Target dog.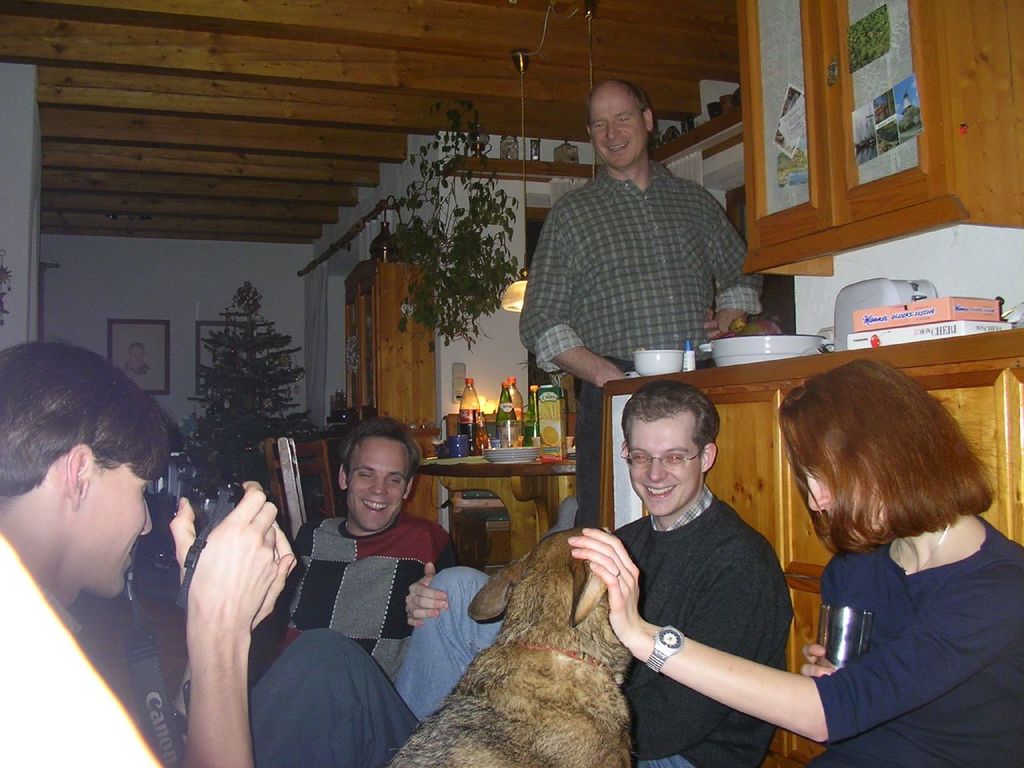
Target region: bbox=[390, 528, 631, 767].
